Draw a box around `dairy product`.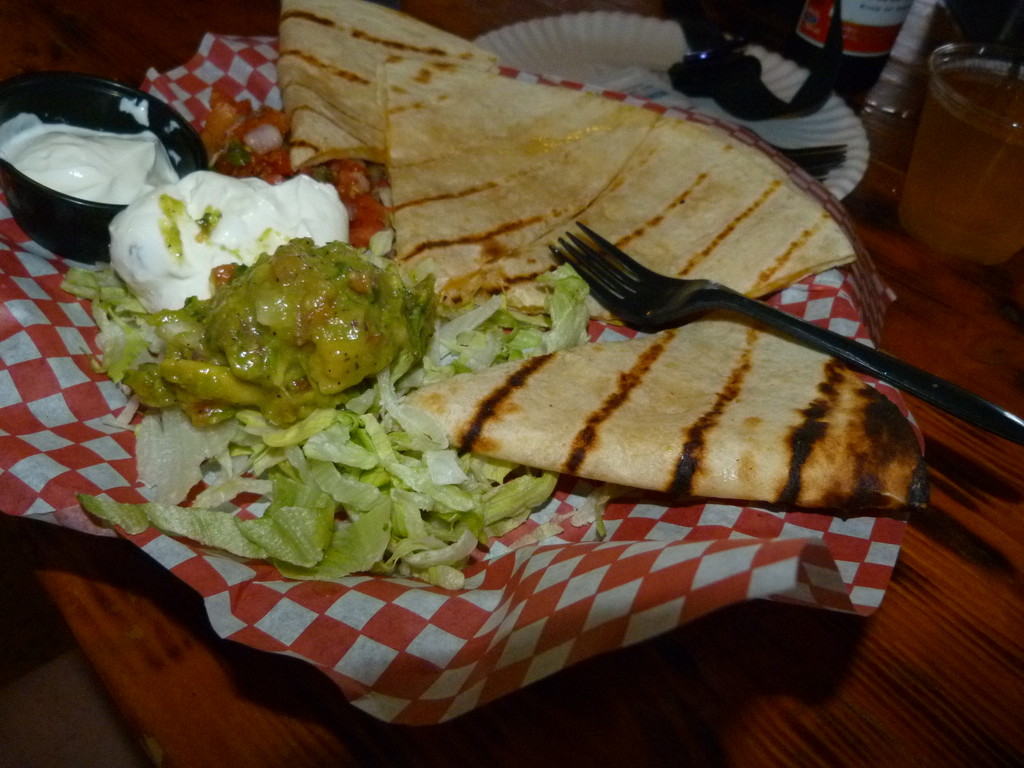
crop(1, 110, 183, 244).
